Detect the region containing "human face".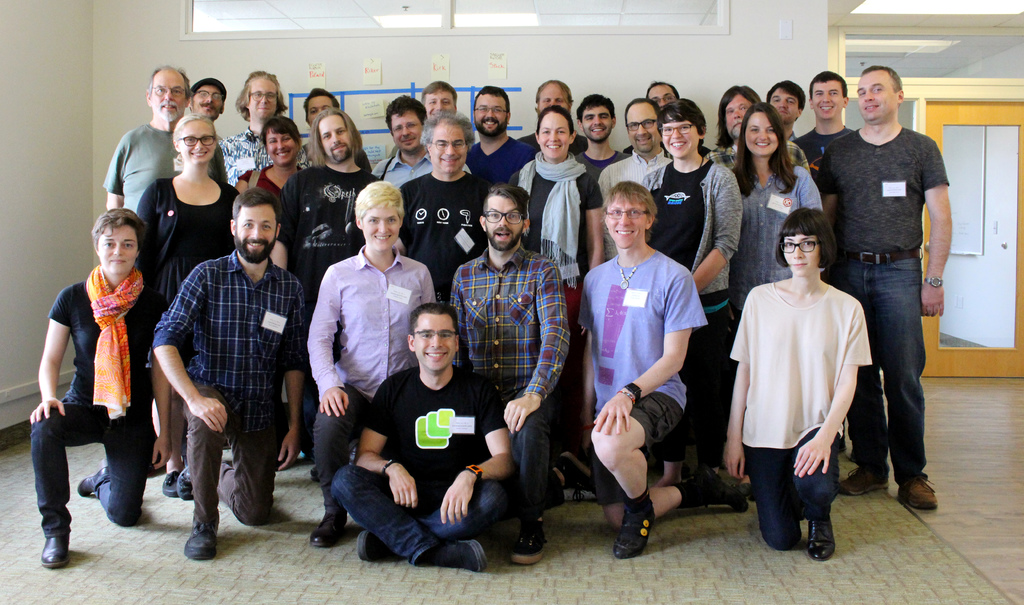
(x1=532, y1=109, x2=570, y2=162).
